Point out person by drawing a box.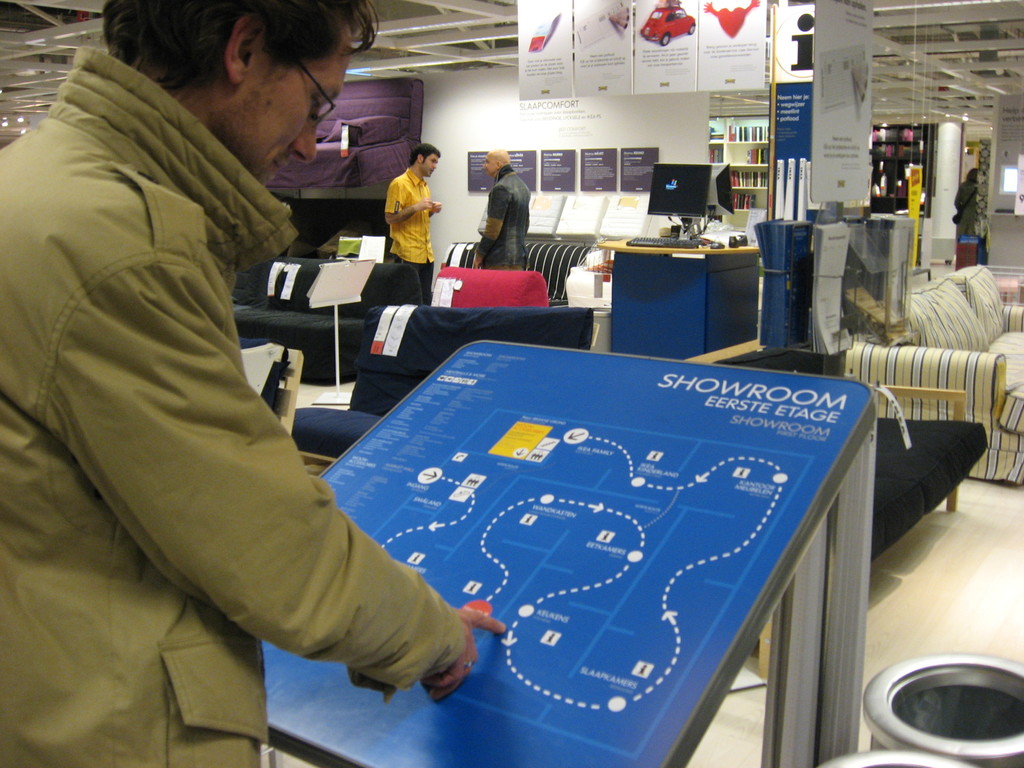
[12, 0, 397, 764].
